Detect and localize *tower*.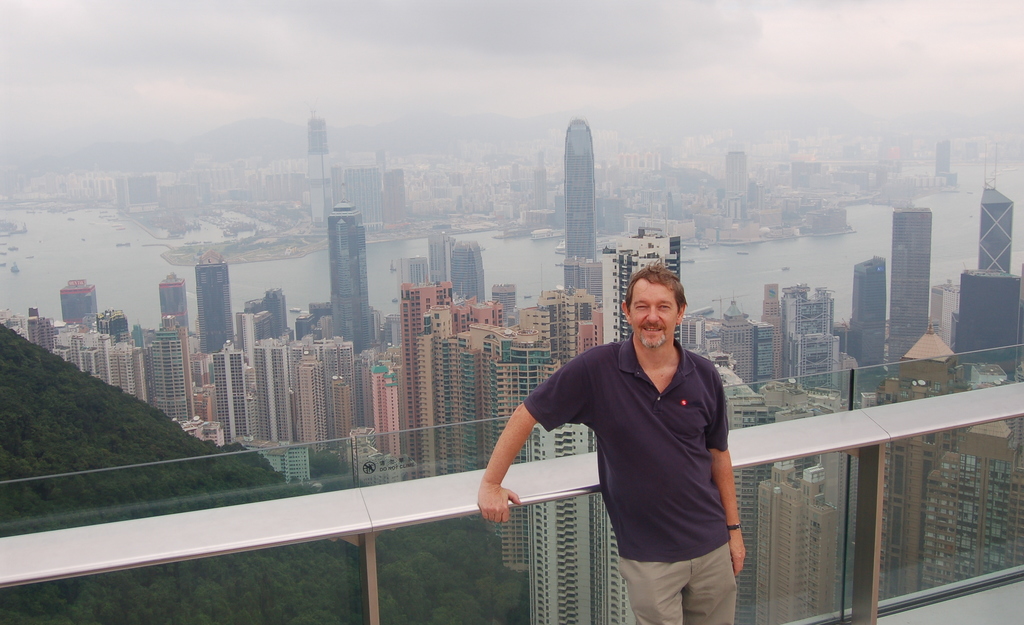
Localized at pyautogui.locateOnScreen(289, 346, 329, 449).
